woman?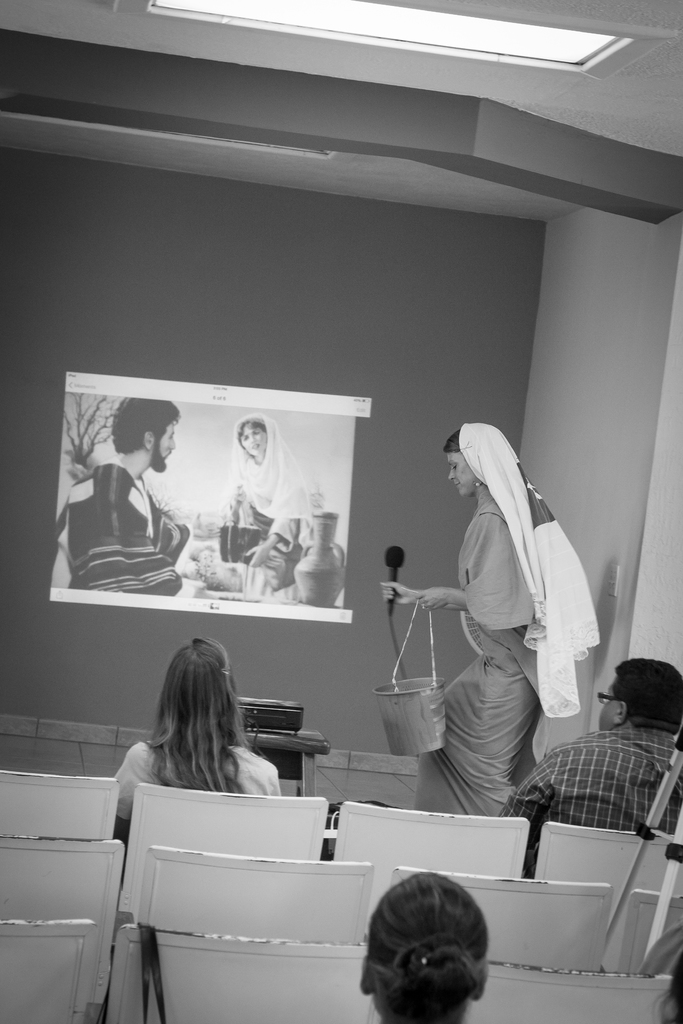
Rect(217, 420, 329, 588)
